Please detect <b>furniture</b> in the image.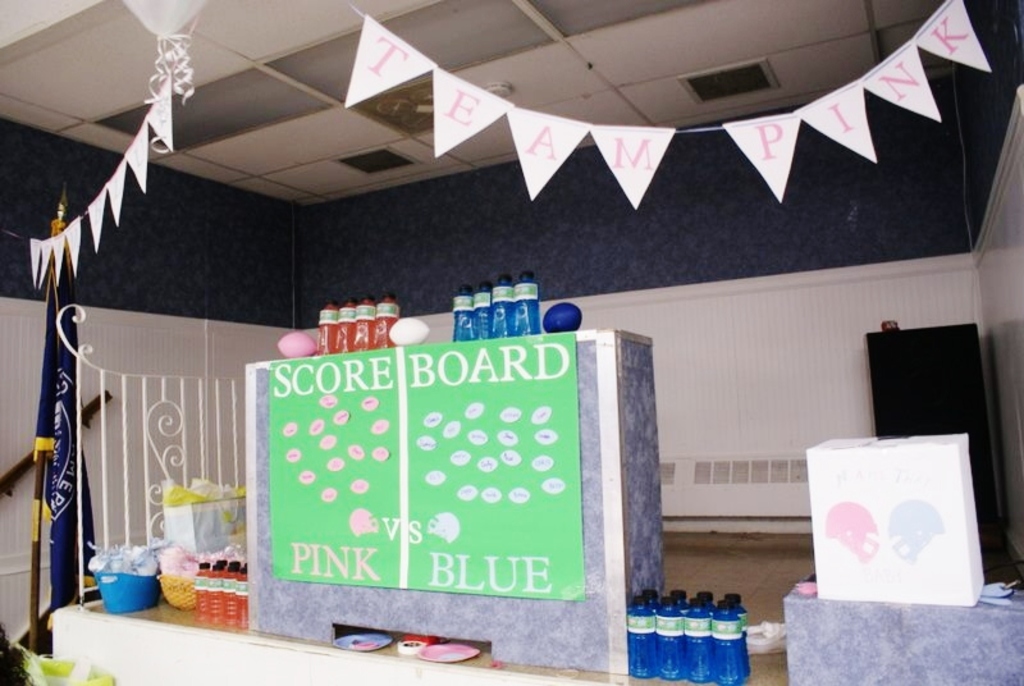
x1=867, y1=324, x2=1015, y2=570.
